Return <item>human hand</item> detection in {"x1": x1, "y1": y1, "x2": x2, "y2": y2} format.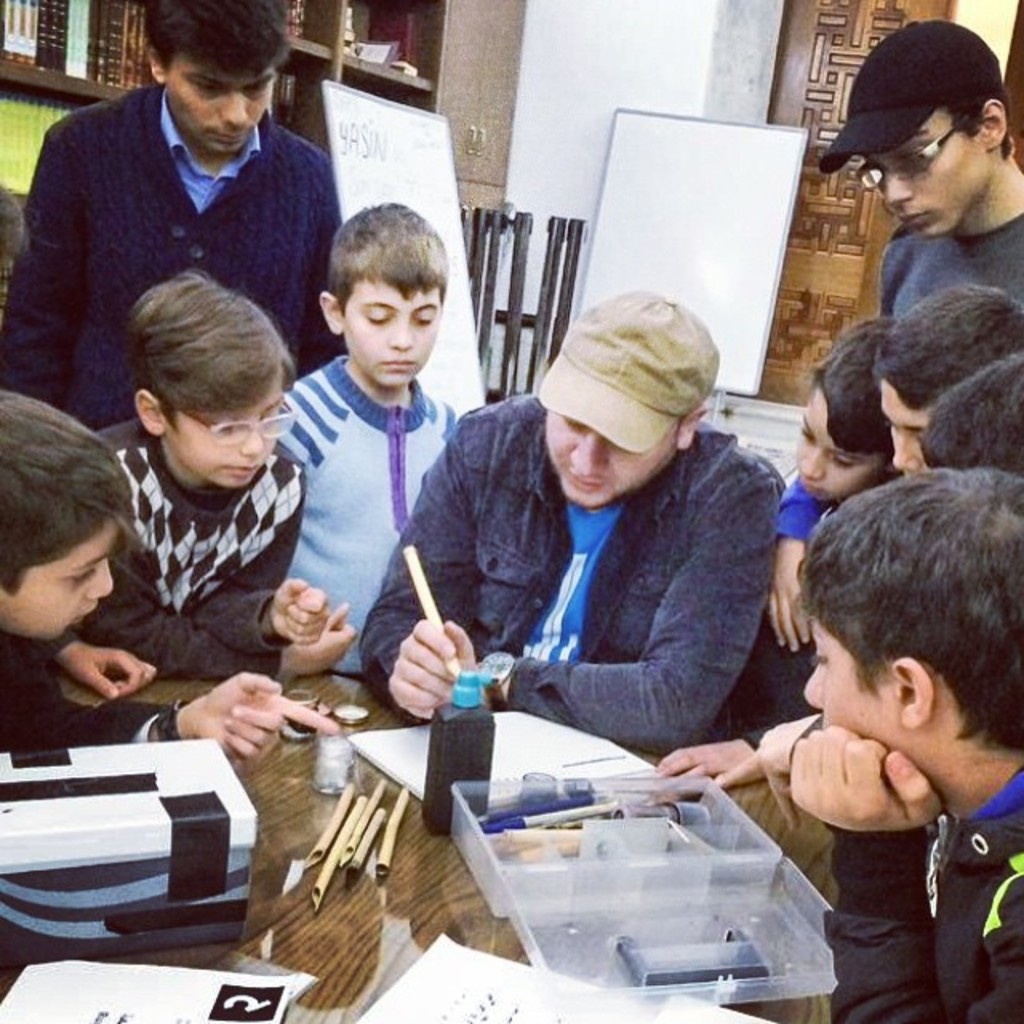
{"x1": 67, "y1": 645, "x2": 157, "y2": 704}.
